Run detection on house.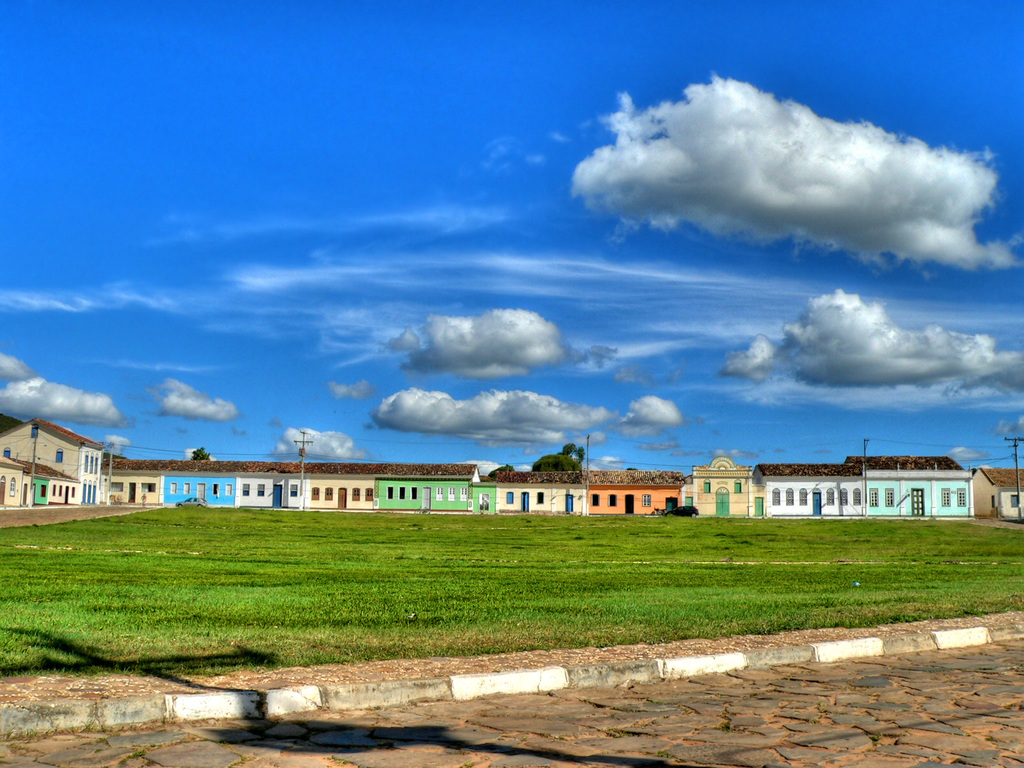
Result: x1=491, y1=469, x2=580, y2=516.
